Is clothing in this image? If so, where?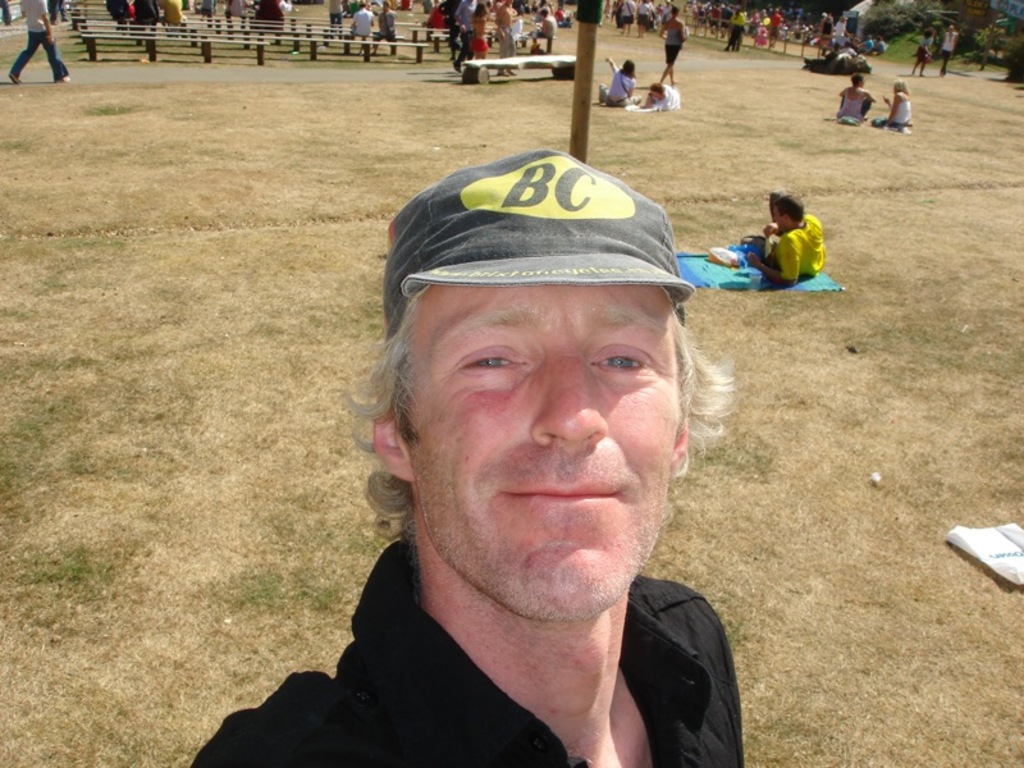
Yes, at detection(663, 4, 675, 28).
